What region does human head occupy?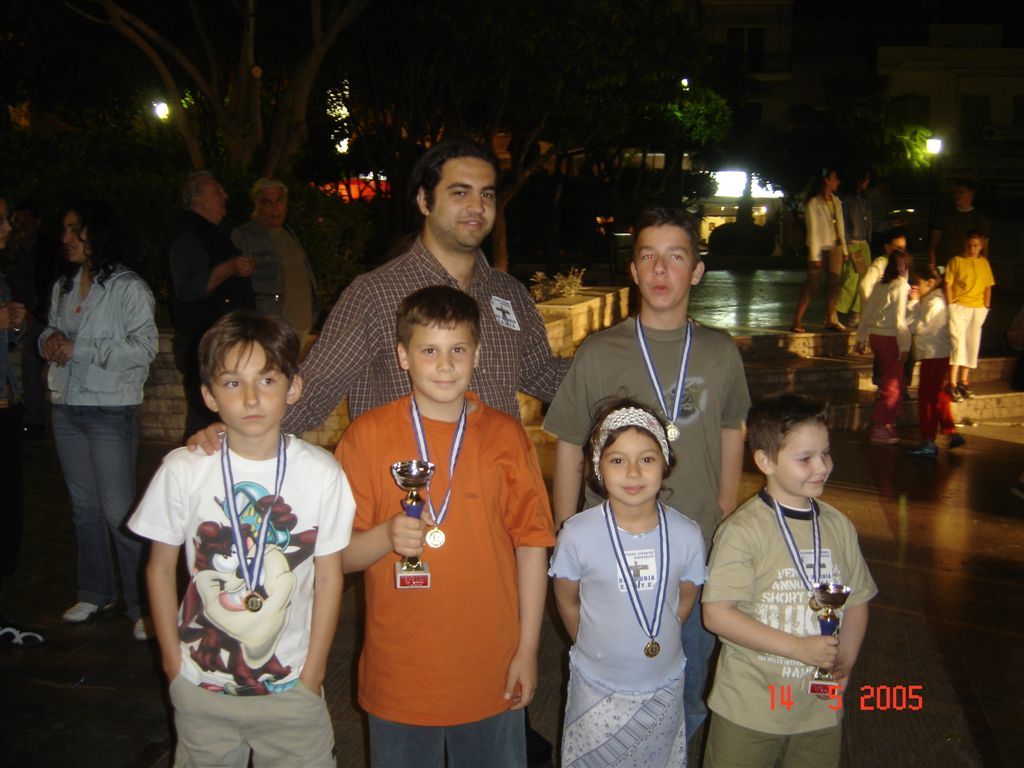
bbox(628, 206, 707, 310).
